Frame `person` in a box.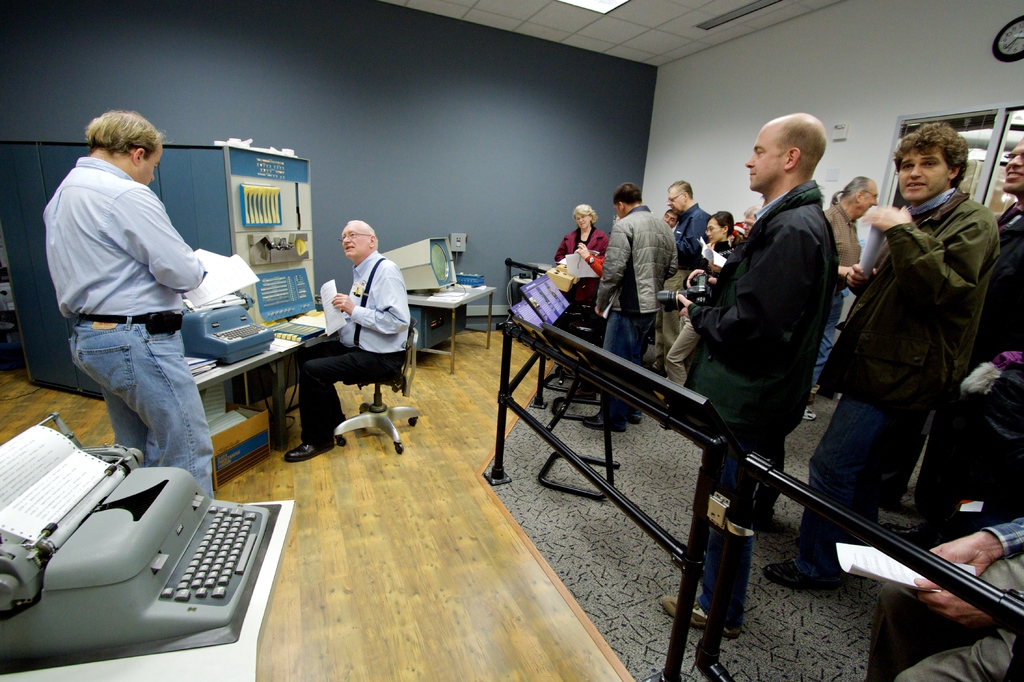
bbox(661, 111, 839, 631).
